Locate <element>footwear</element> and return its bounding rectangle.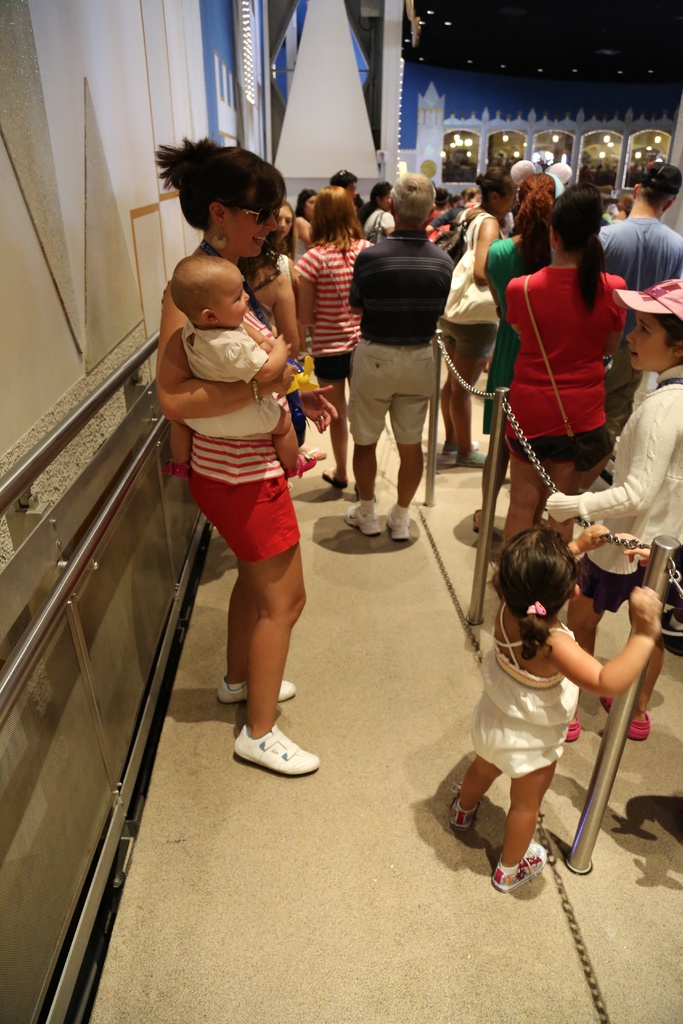
306,446,329,462.
